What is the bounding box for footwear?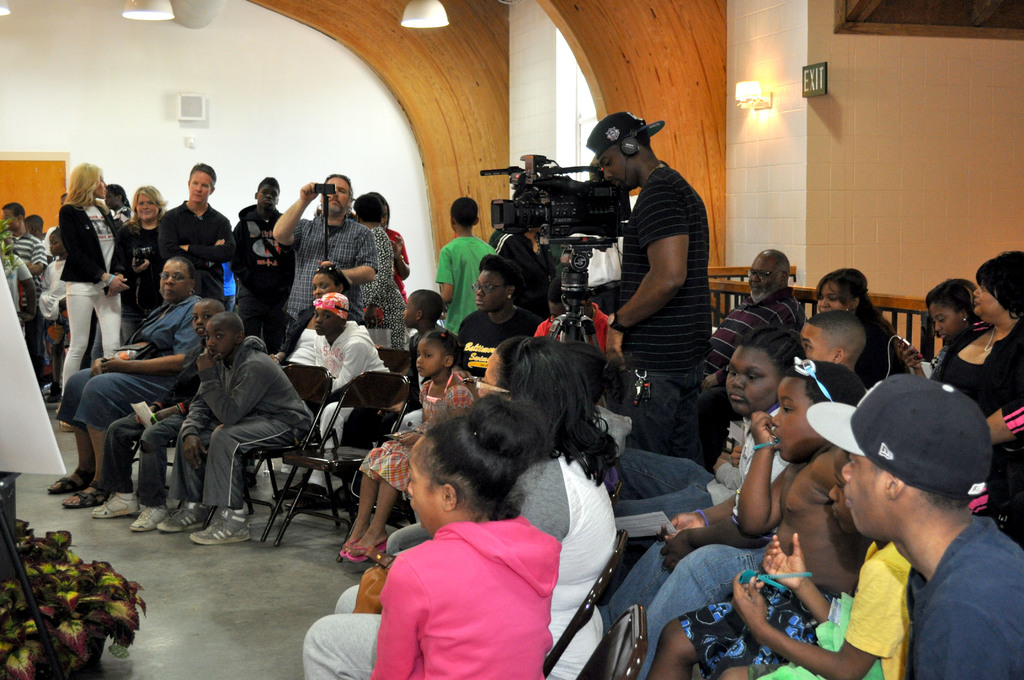
left=46, top=466, right=93, bottom=492.
